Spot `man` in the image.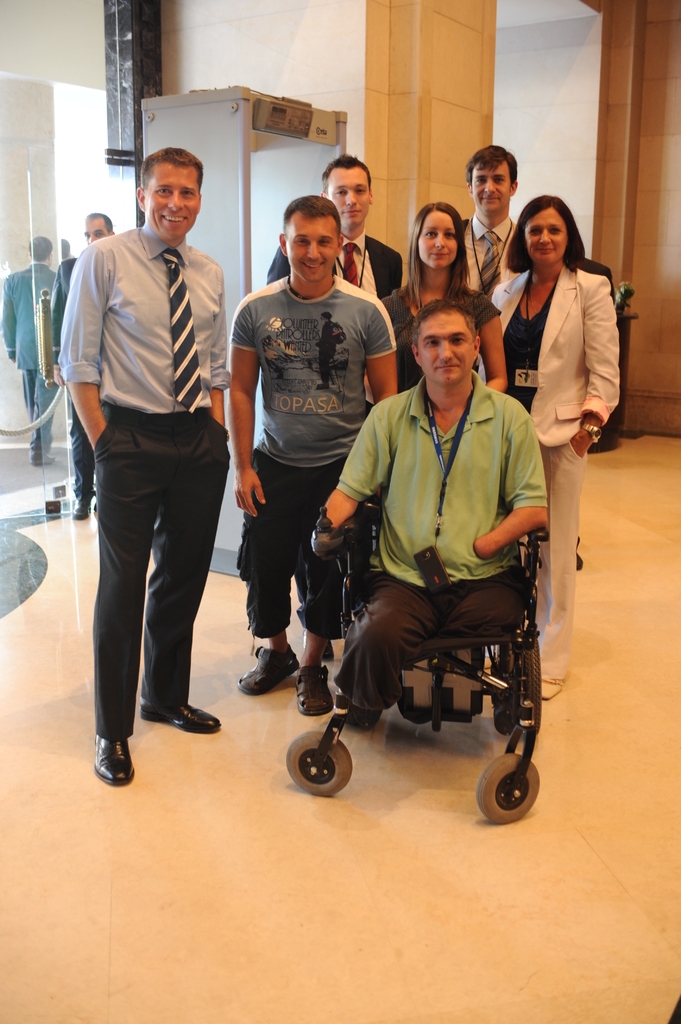
`man` found at (x1=61, y1=237, x2=77, y2=262).
